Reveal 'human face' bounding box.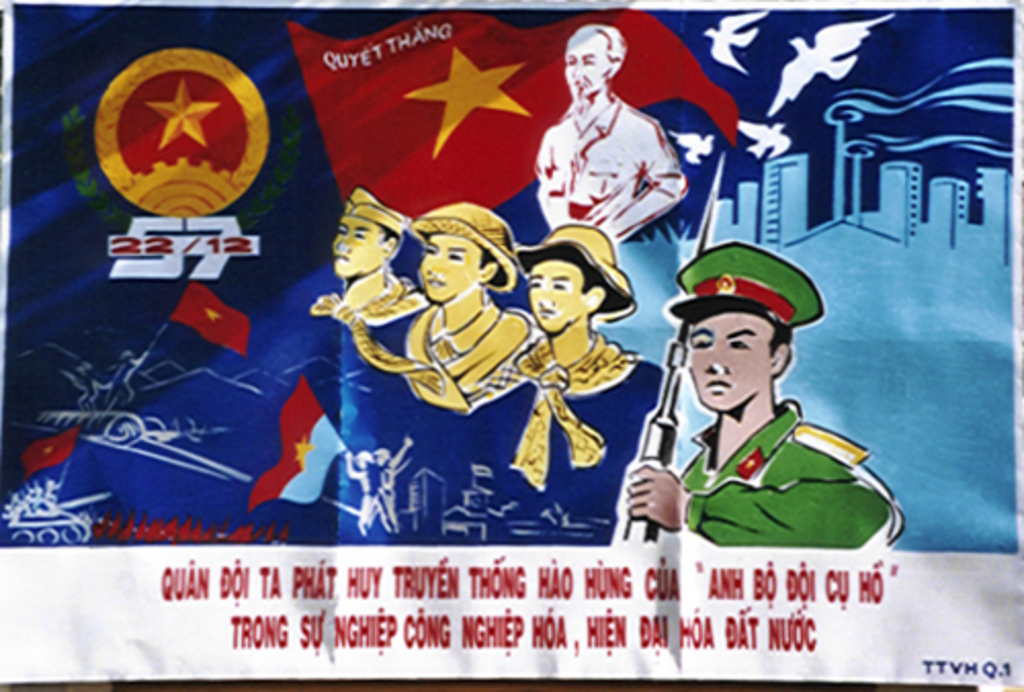
Revealed: 332/217/383/280.
